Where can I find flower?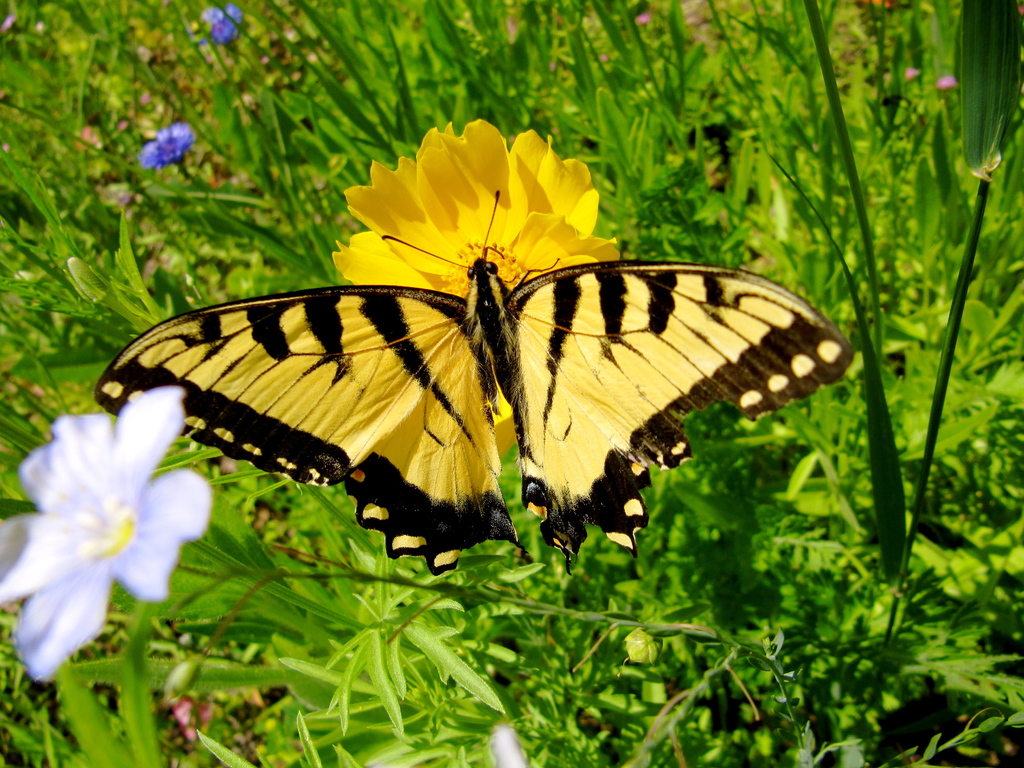
You can find it at <bbox>620, 628, 662, 664</bbox>.
